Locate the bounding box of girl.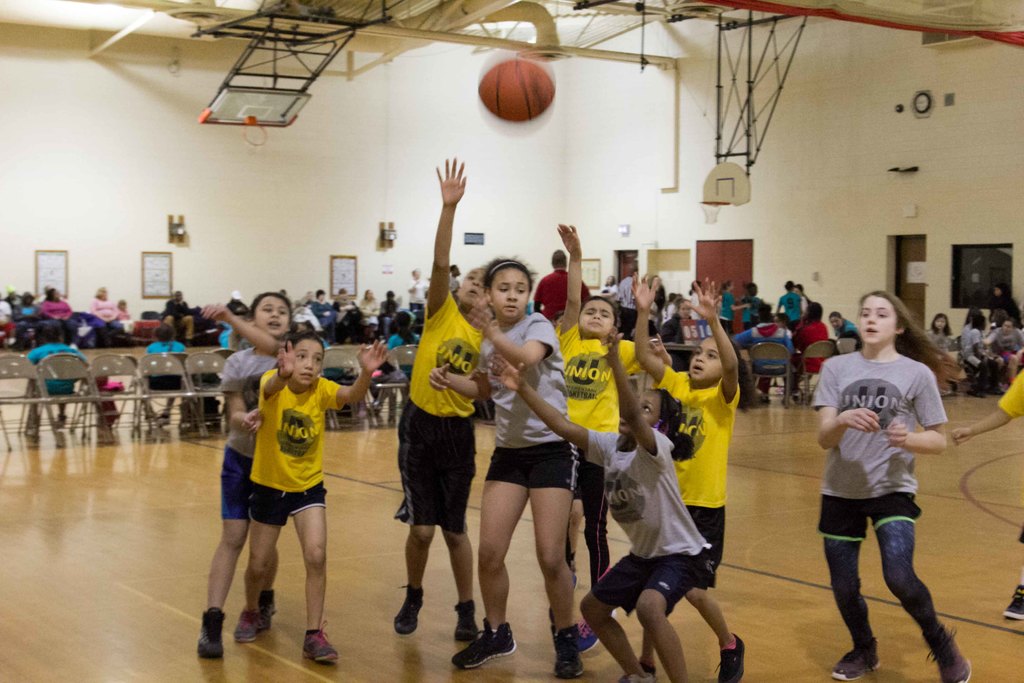
Bounding box: BBox(480, 325, 717, 682).
